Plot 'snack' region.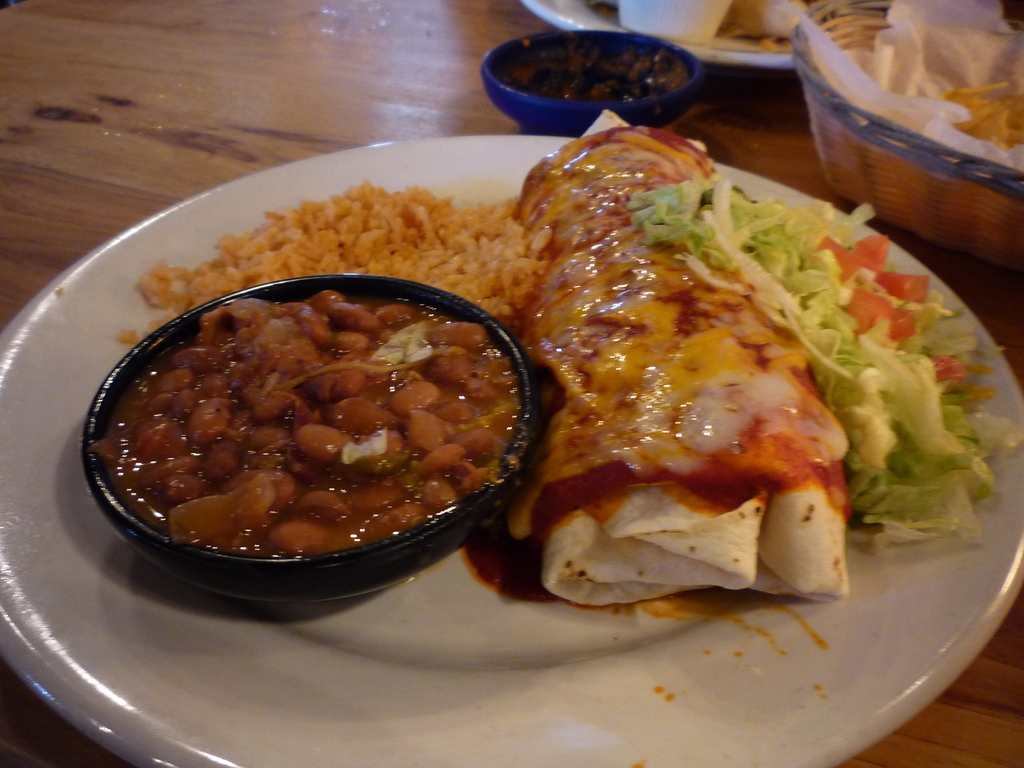
Plotted at crop(507, 137, 856, 602).
